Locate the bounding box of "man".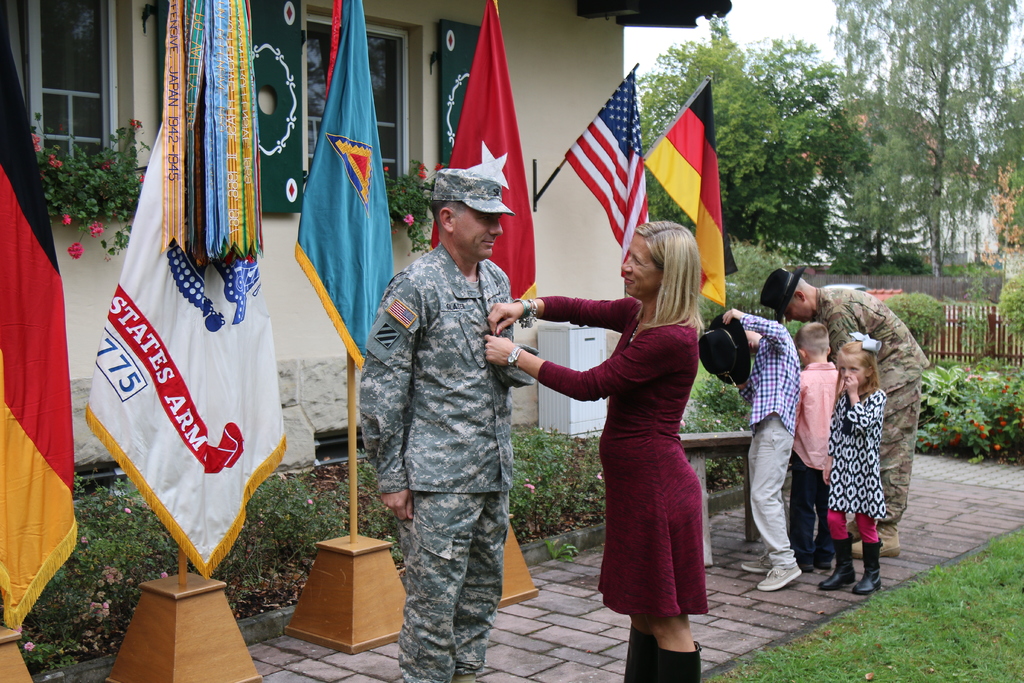
Bounding box: Rect(348, 169, 533, 680).
